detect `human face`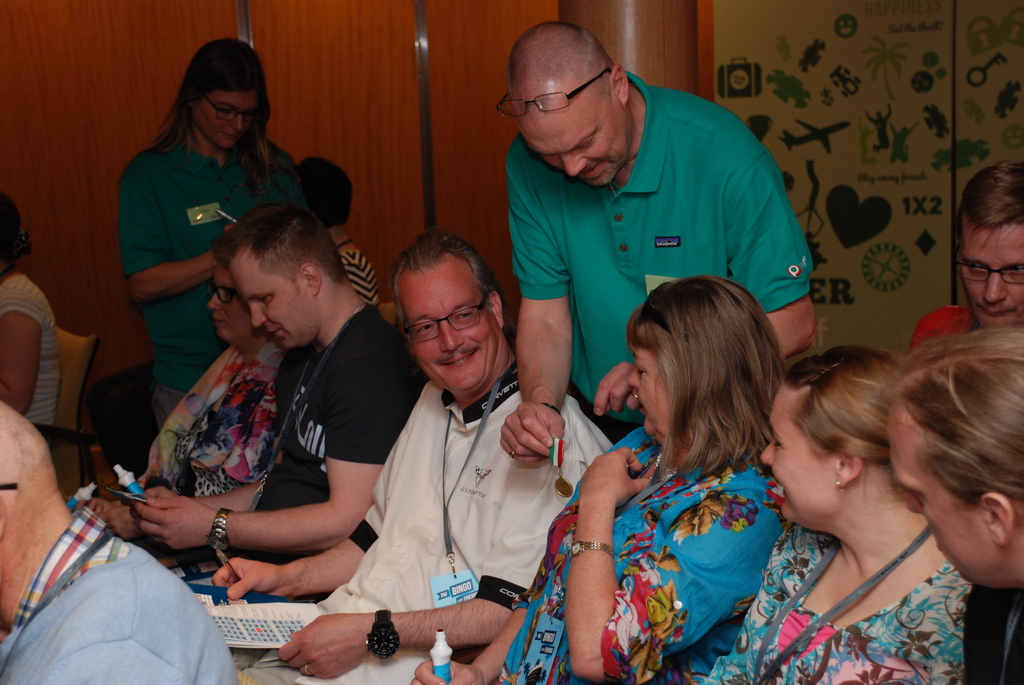
<region>960, 226, 1023, 331</region>
